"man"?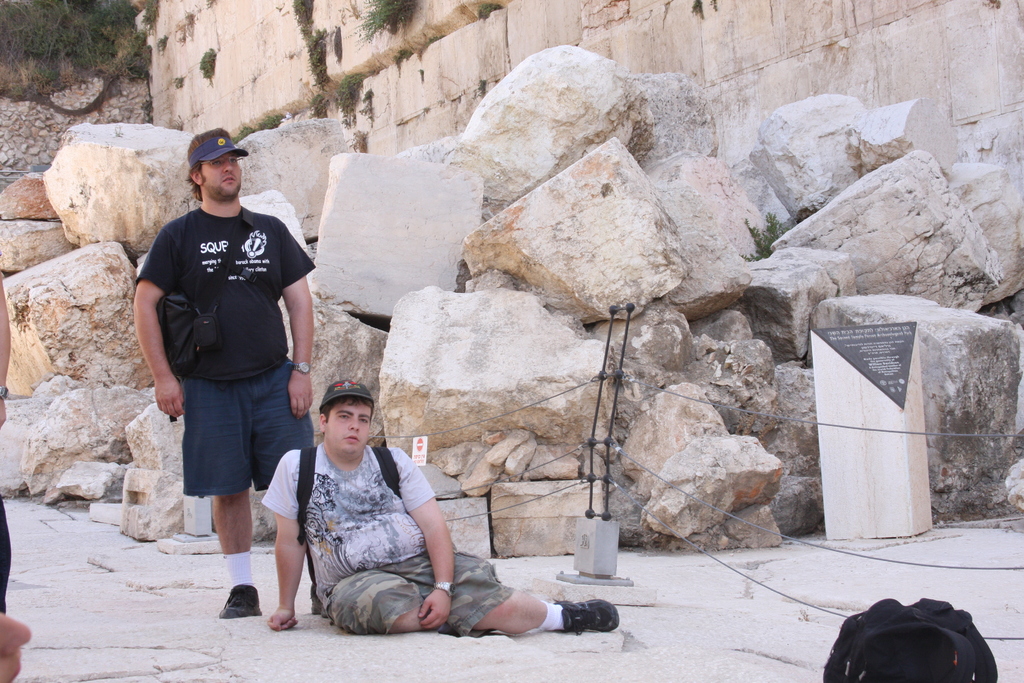
{"left": 136, "top": 113, "right": 319, "bottom": 639}
